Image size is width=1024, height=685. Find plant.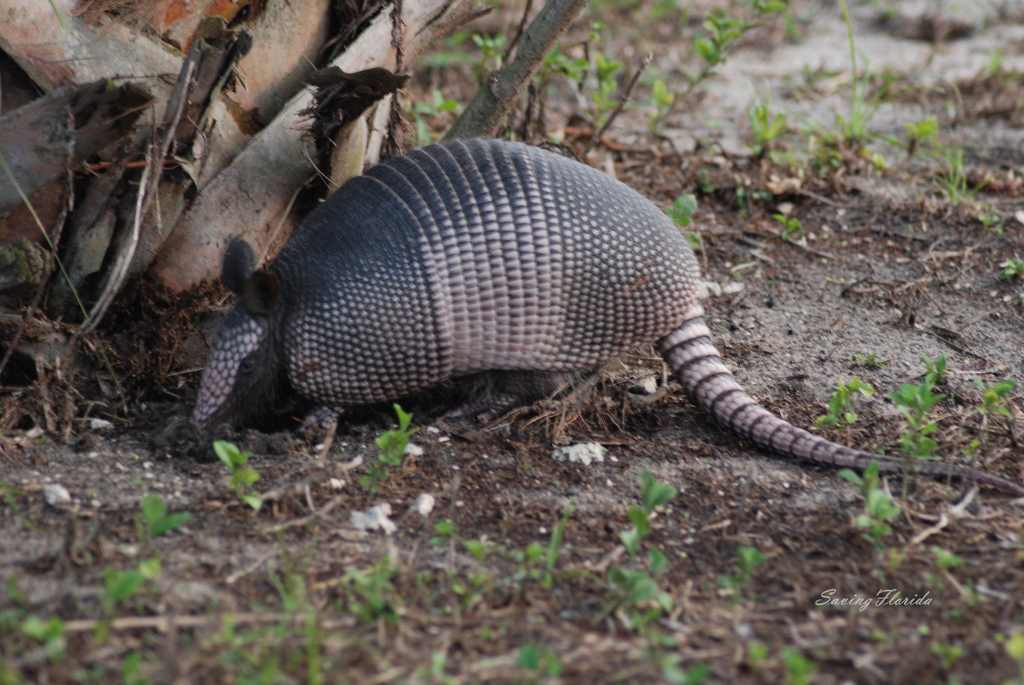
l=905, t=116, r=935, b=146.
